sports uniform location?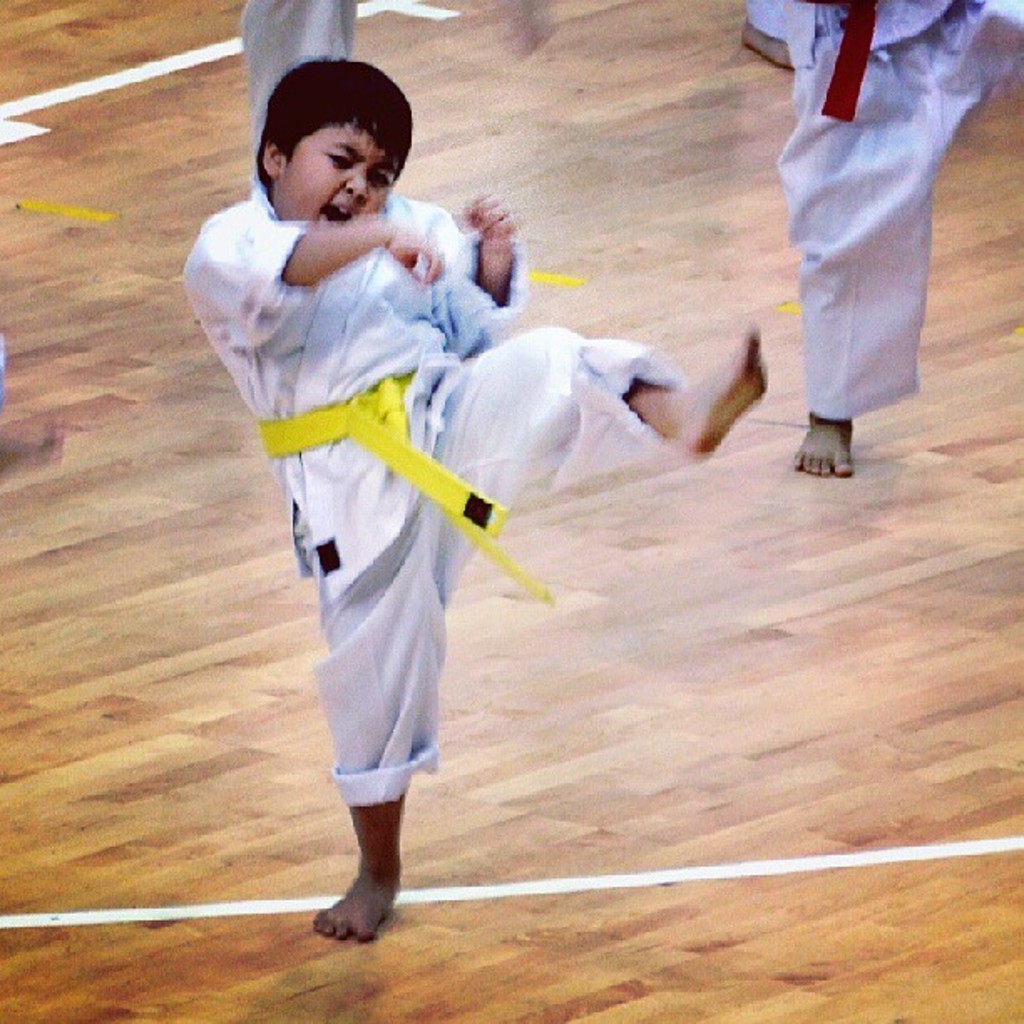
Rect(164, 174, 696, 822)
